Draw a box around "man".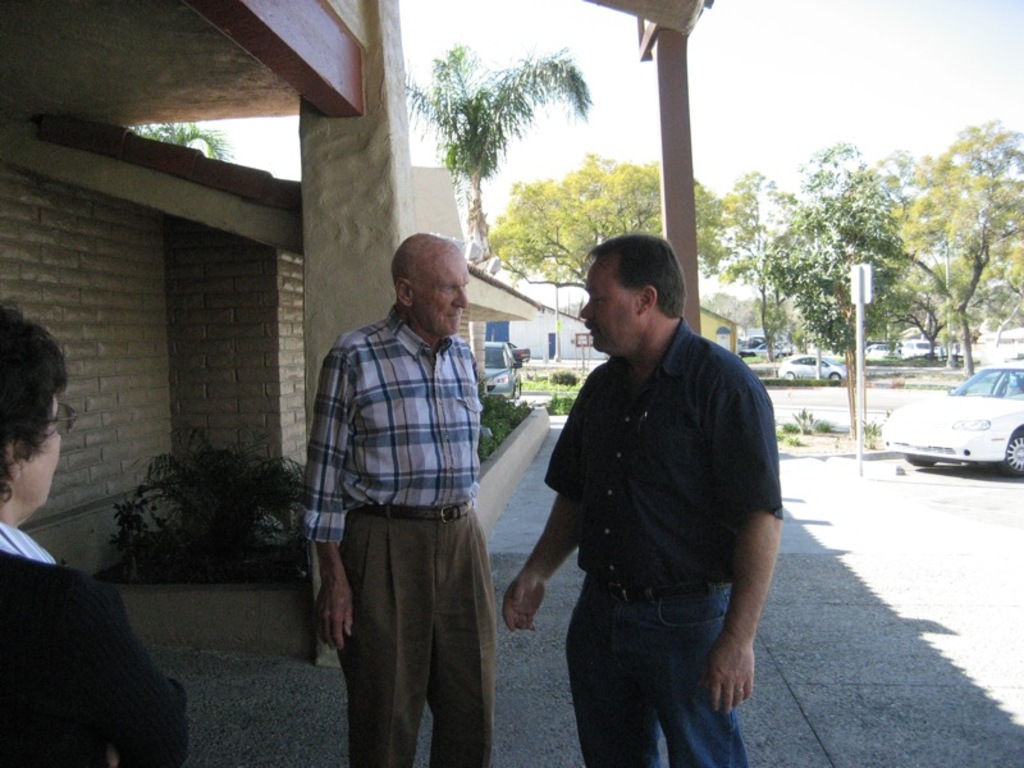
<box>306,229,499,767</box>.
